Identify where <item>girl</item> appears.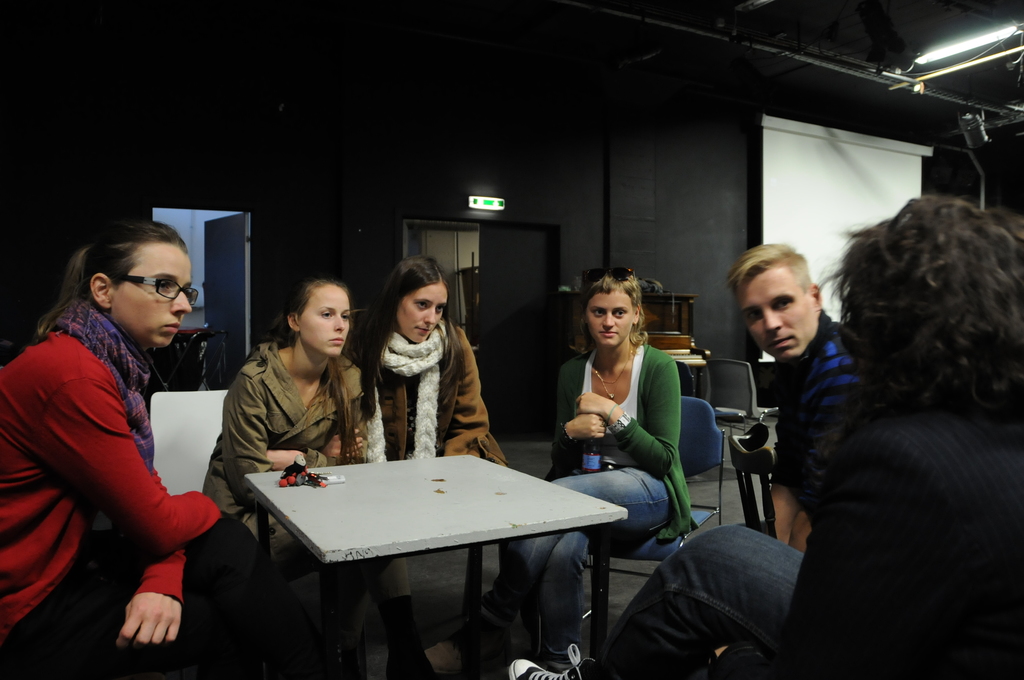
Appears at [left=349, top=257, right=508, bottom=465].
